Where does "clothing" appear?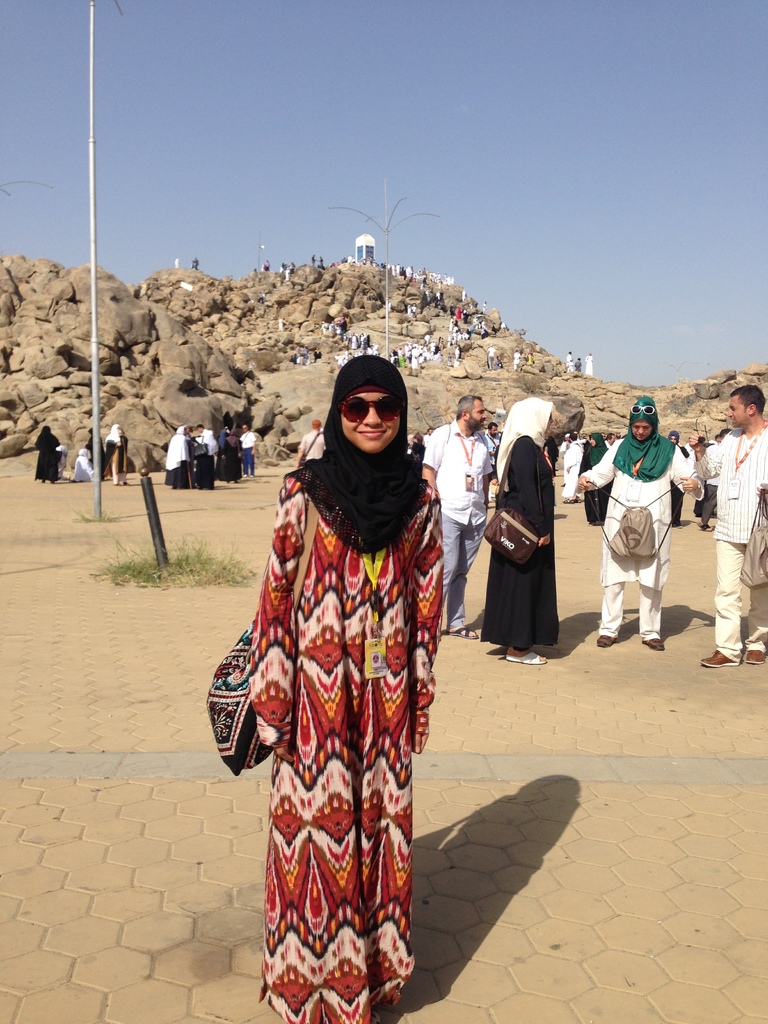
Appears at (239,358,449,1023).
